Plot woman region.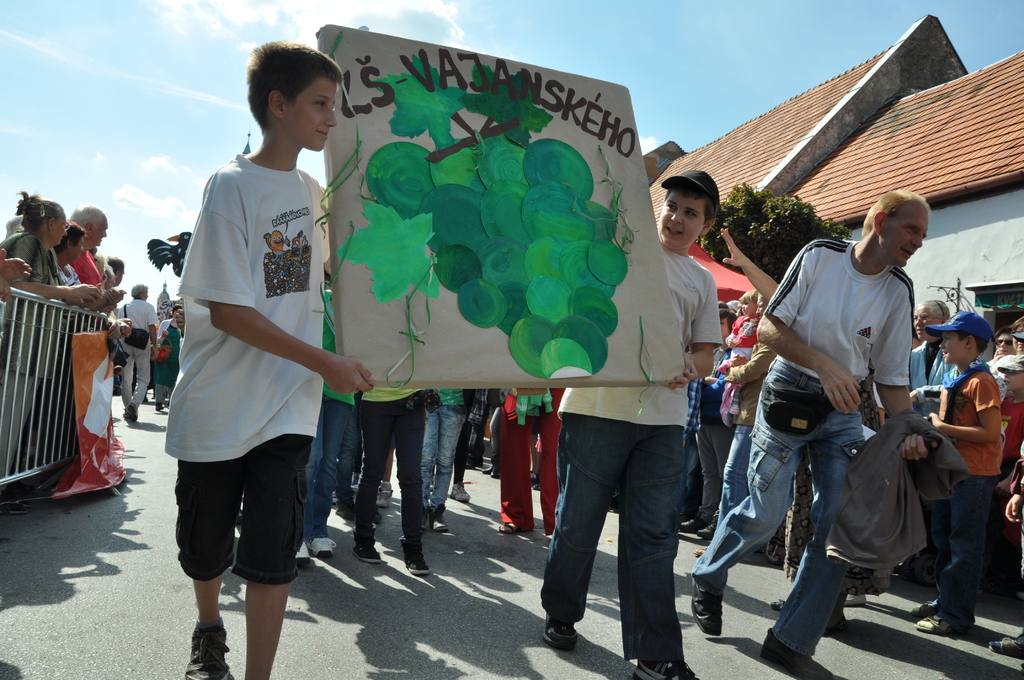
Plotted at 908, 300, 955, 590.
